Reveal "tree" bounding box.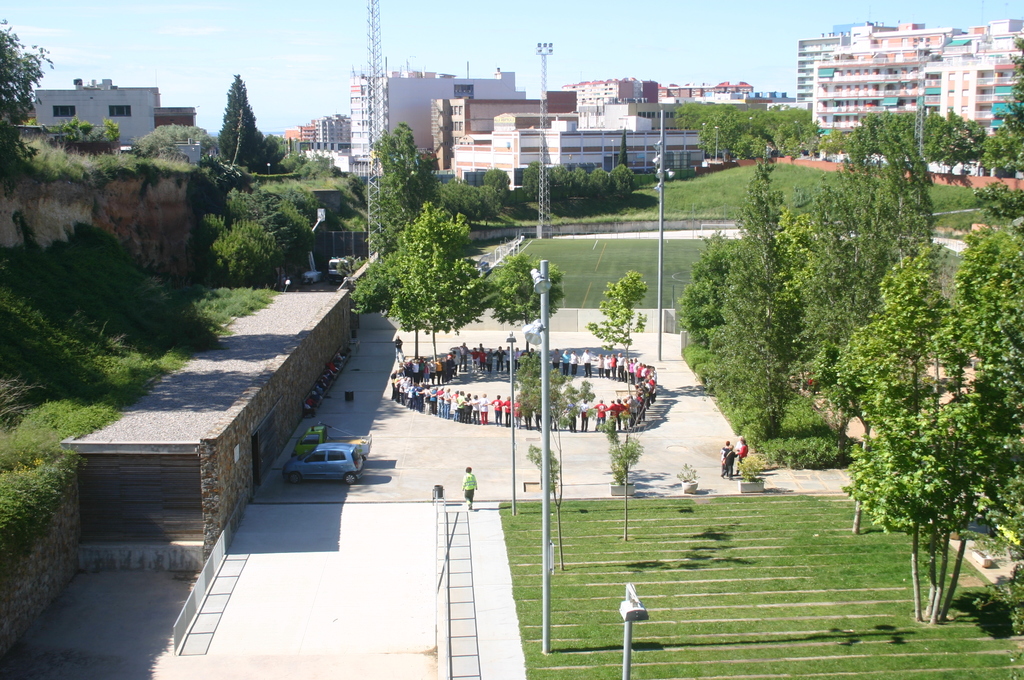
Revealed: 49/119/88/144.
